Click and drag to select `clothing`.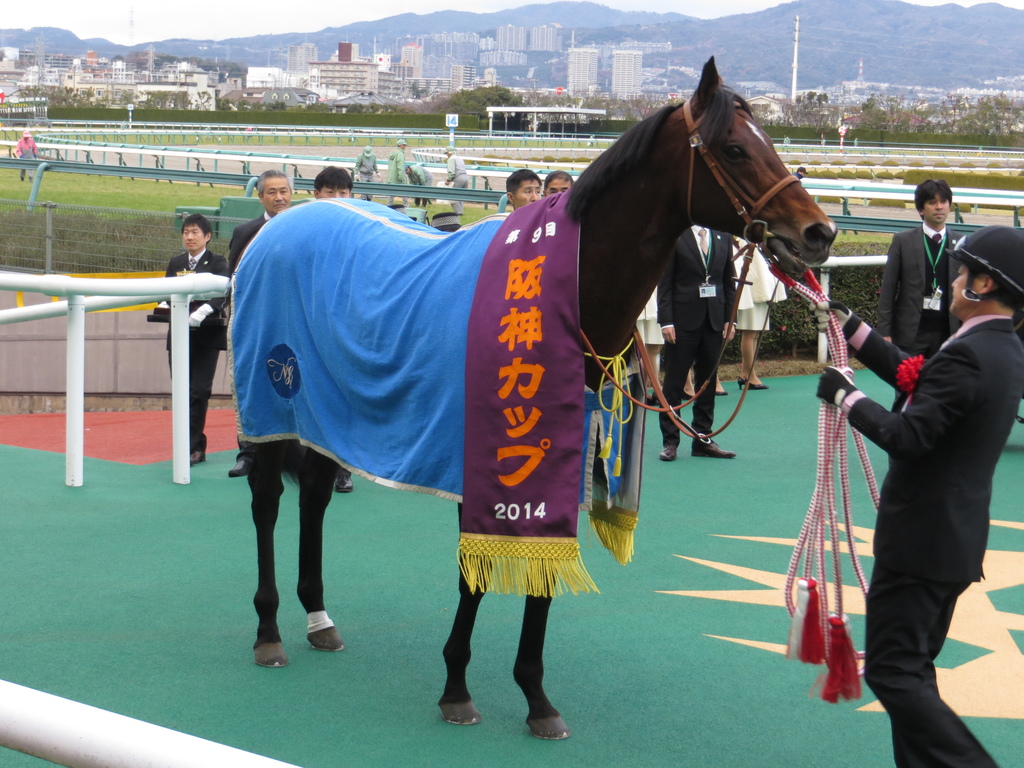
Selection: BBox(161, 248, 234, 448).
